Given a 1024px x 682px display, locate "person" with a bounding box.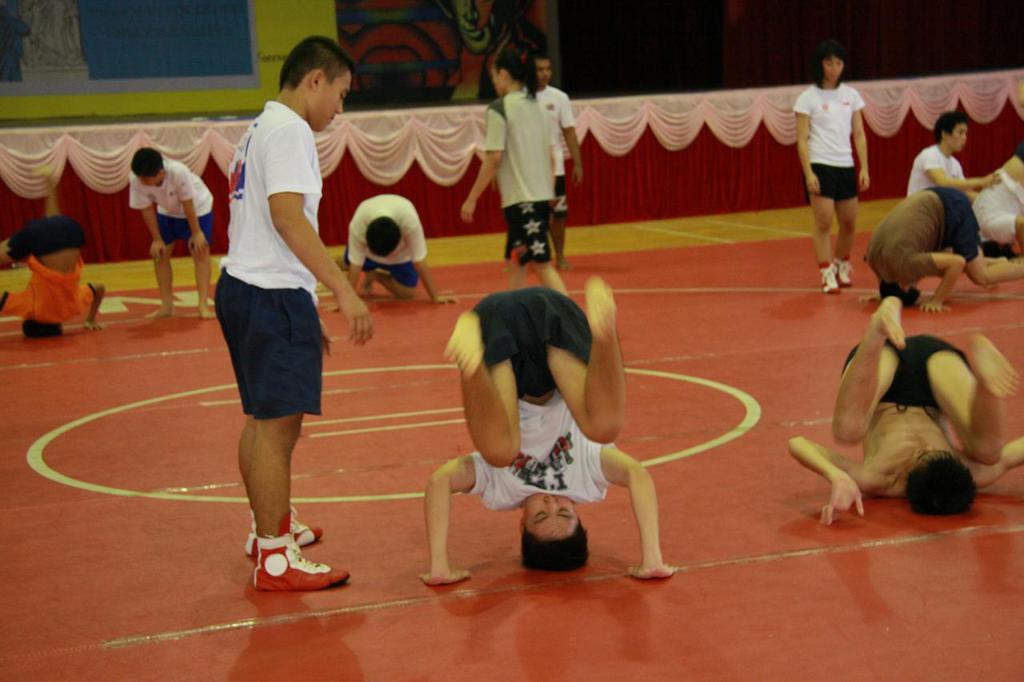
Located: bbox(966, 141, 1023, 265).
